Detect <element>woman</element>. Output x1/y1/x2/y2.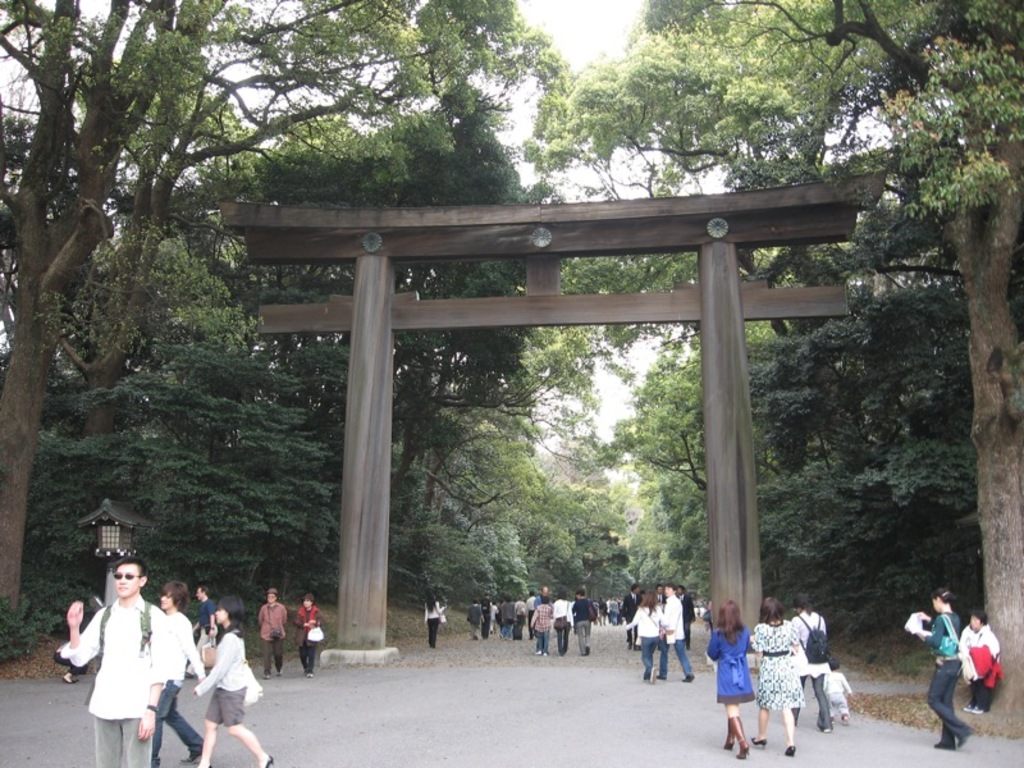
553/593/580/652.
